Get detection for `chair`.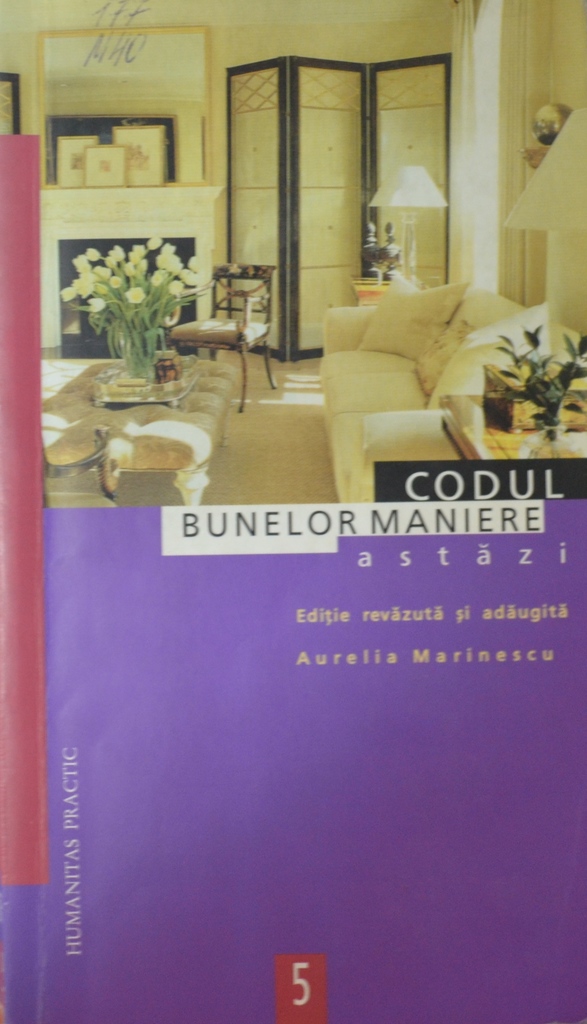
Detection: 165/256/283/419.
